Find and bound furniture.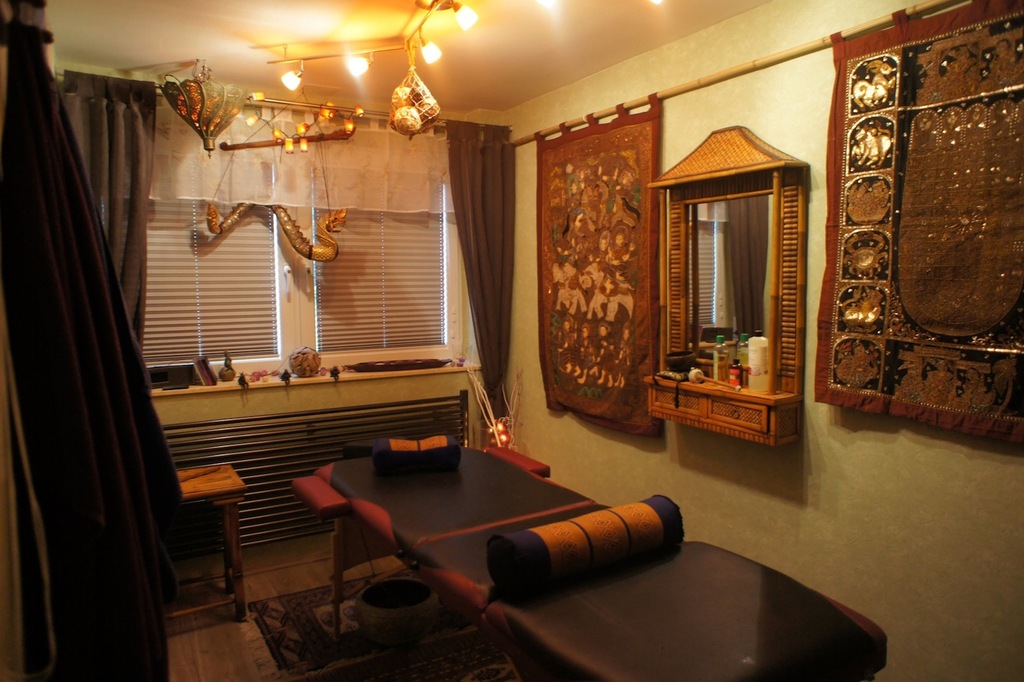
Bound: [164, 464, 246, 621].
